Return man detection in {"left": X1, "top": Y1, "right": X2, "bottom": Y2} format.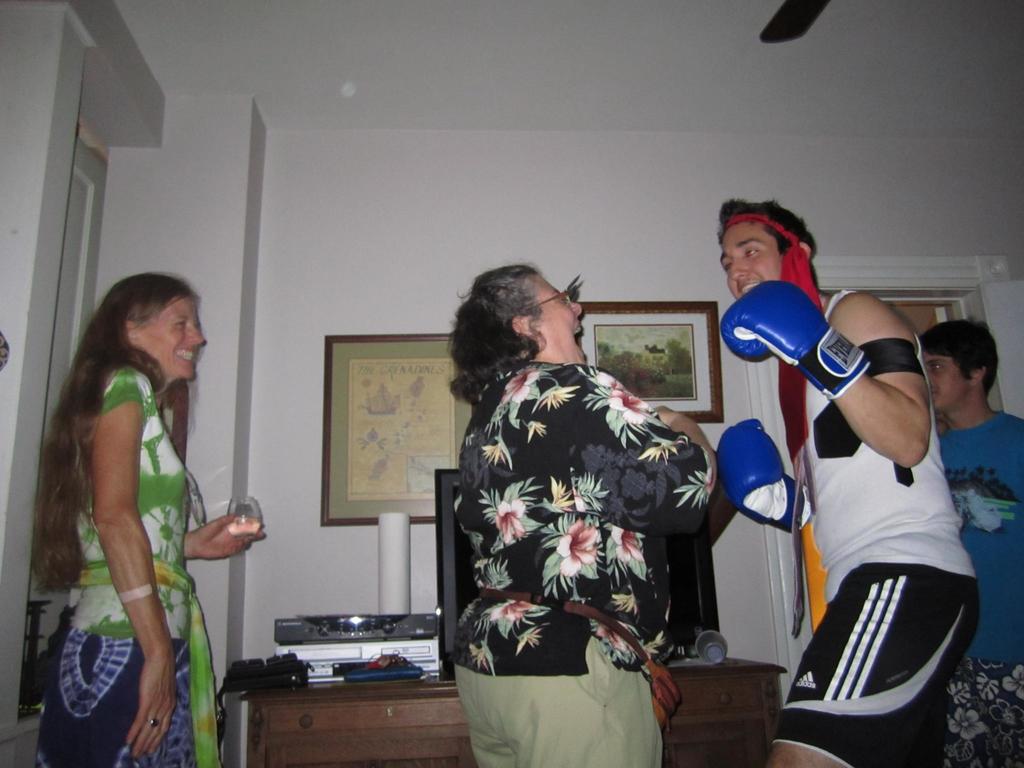
{"left": 712, "top": 202, "right": 984, "bottom": 767}.
